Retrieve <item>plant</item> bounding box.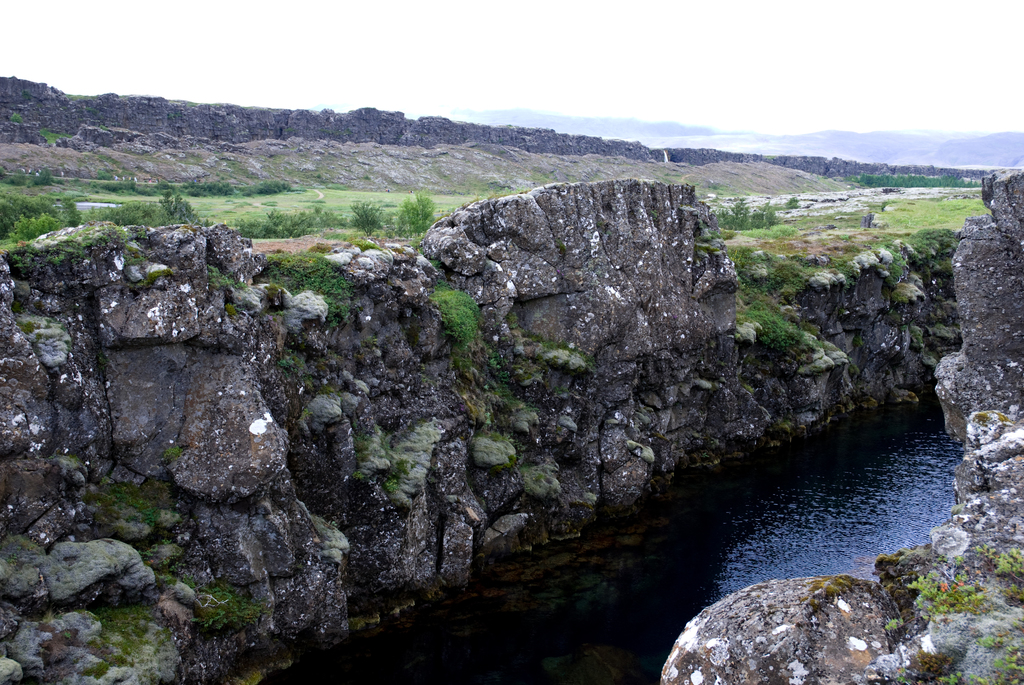
Bounding box: 225/200/345/241.
